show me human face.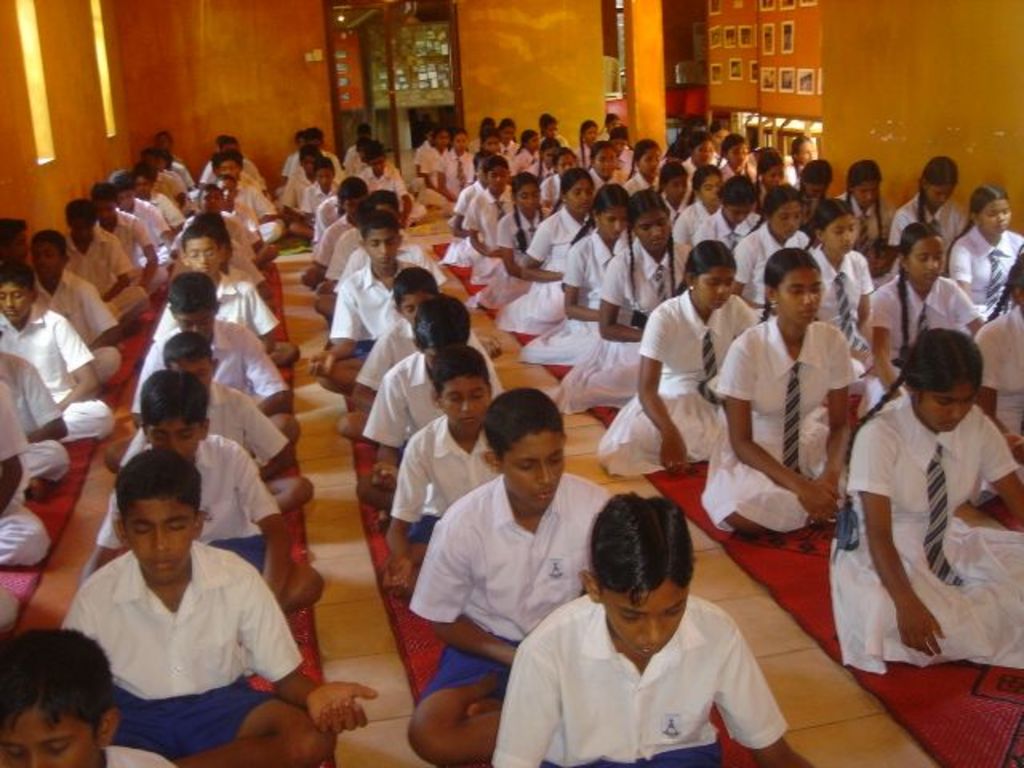
human face is here: 770 198 803 238.
